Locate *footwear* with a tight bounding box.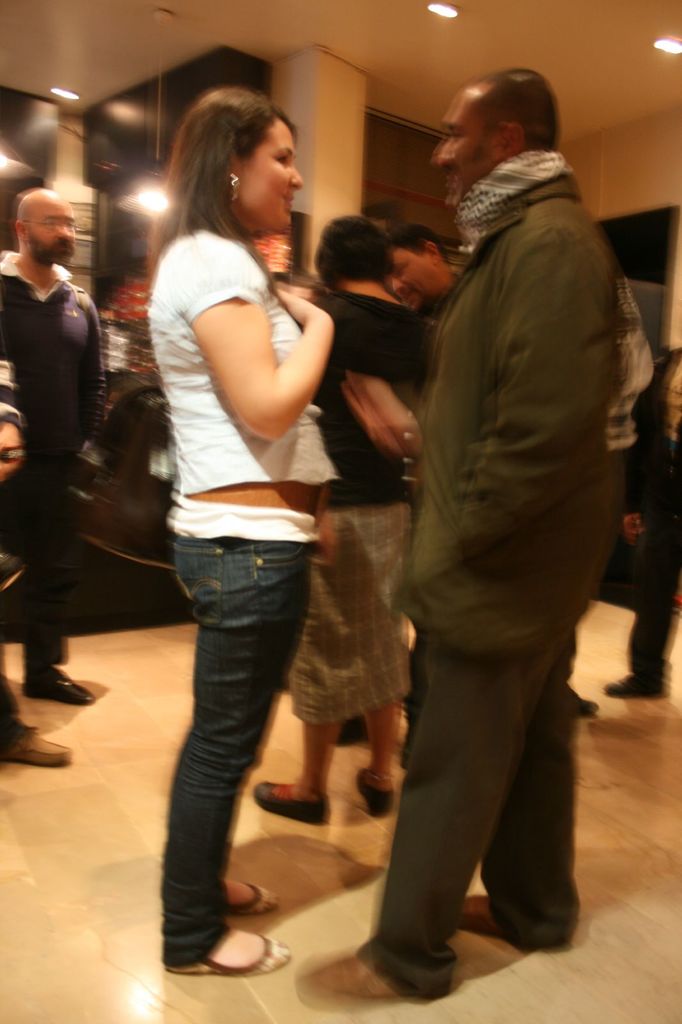
{"left": 250, "top": 778, "right": 334, "bottom": 824}.
